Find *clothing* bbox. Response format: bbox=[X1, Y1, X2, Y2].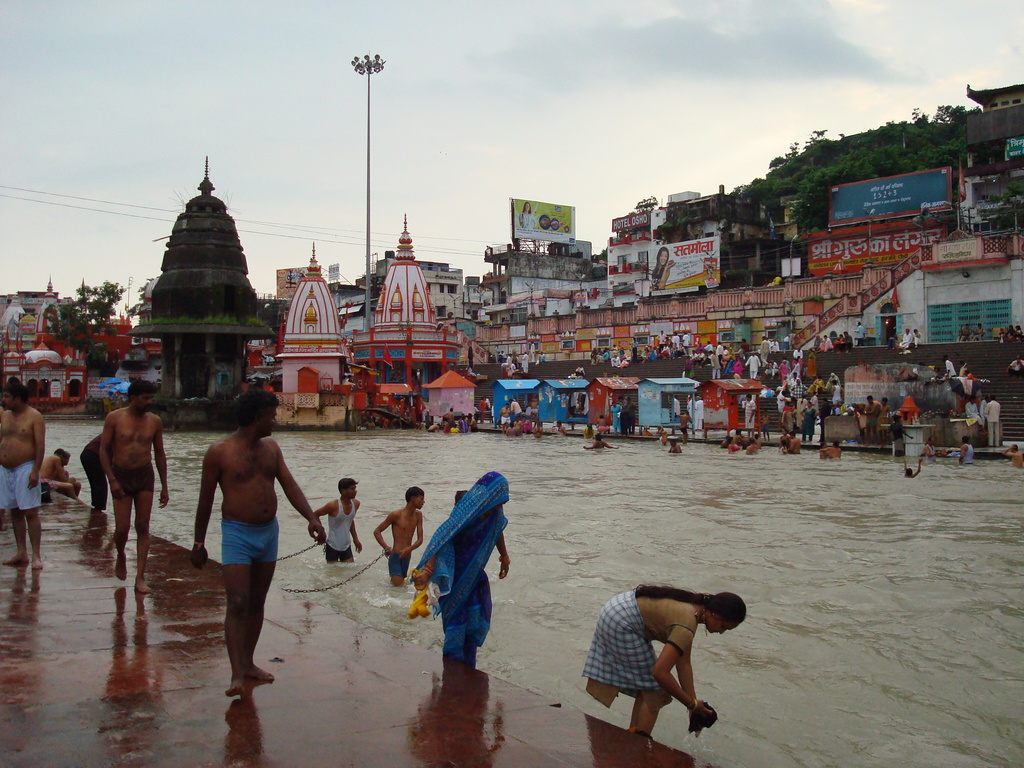
bbox=[324, 498, 351, 561].
